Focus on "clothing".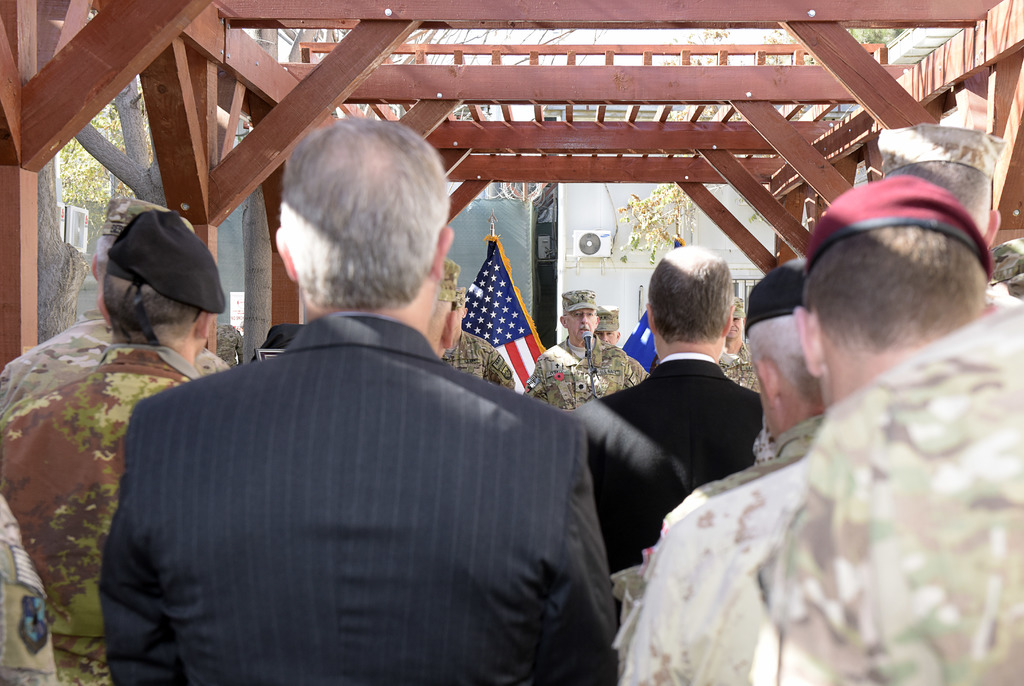
Focused at bbox=[436, 329, 520, 400].
